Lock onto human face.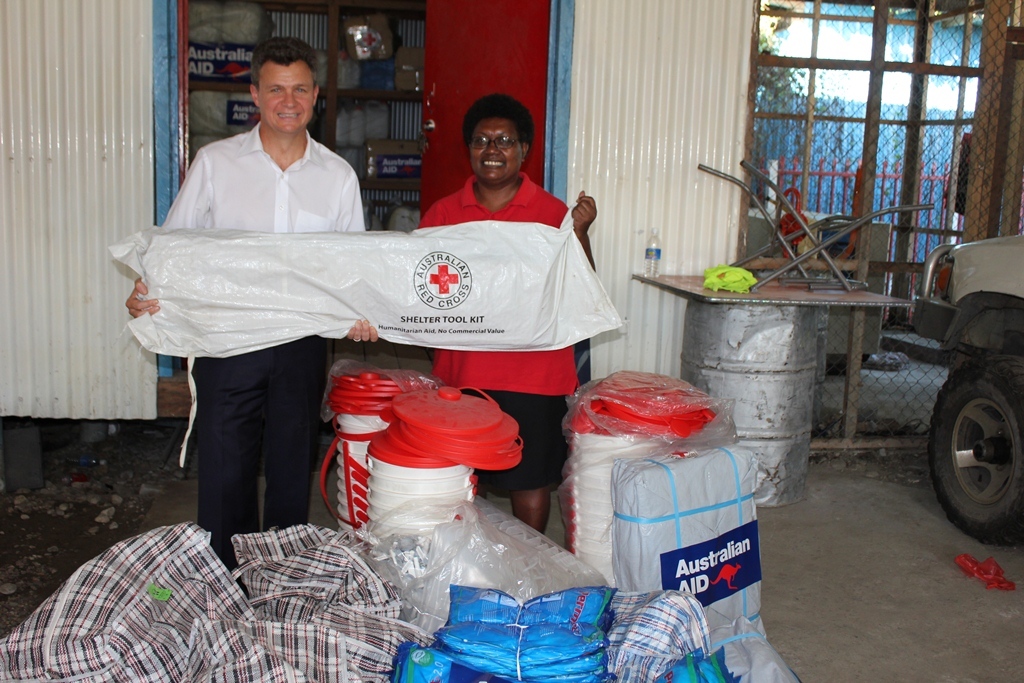
Locked: box=[260, 58, 313, 137].
